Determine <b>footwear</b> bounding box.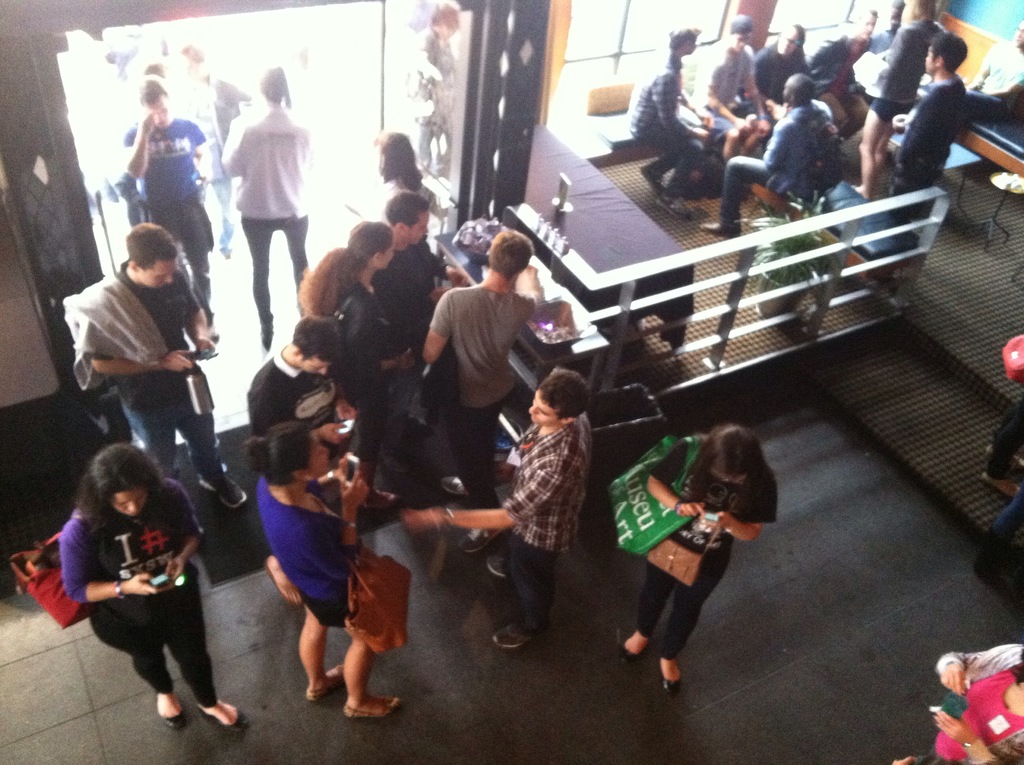
Determined: [left=703, top=219, right=739, bottom=238].
